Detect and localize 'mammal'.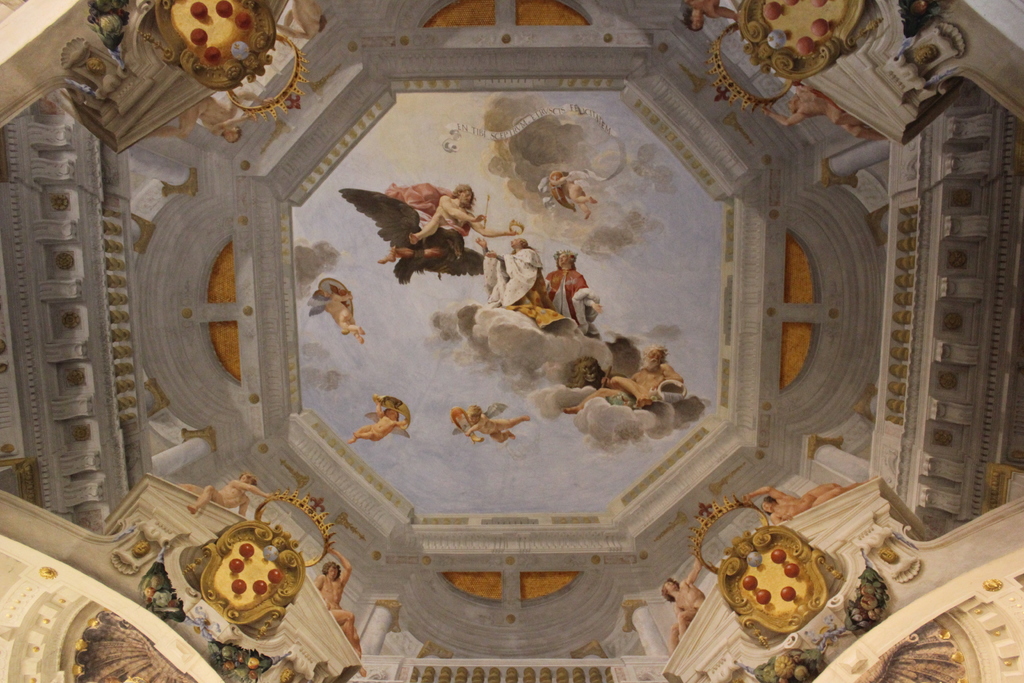
Localized at [543,169,596,220].
